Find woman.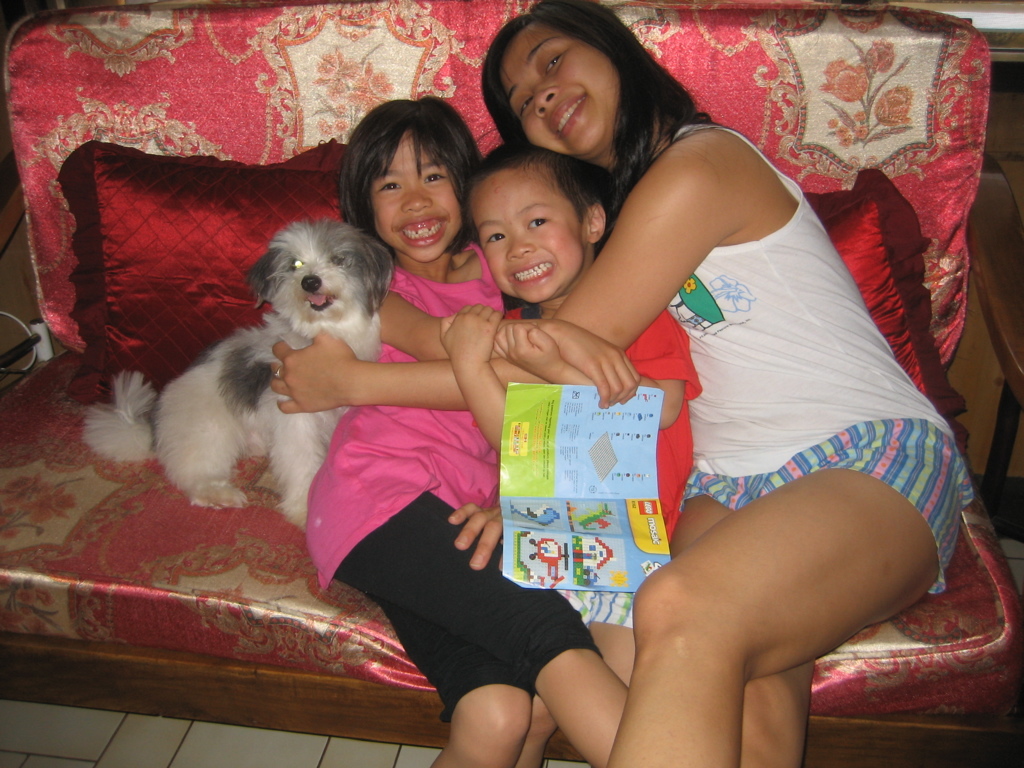
region(408, 0, 976, 747).
